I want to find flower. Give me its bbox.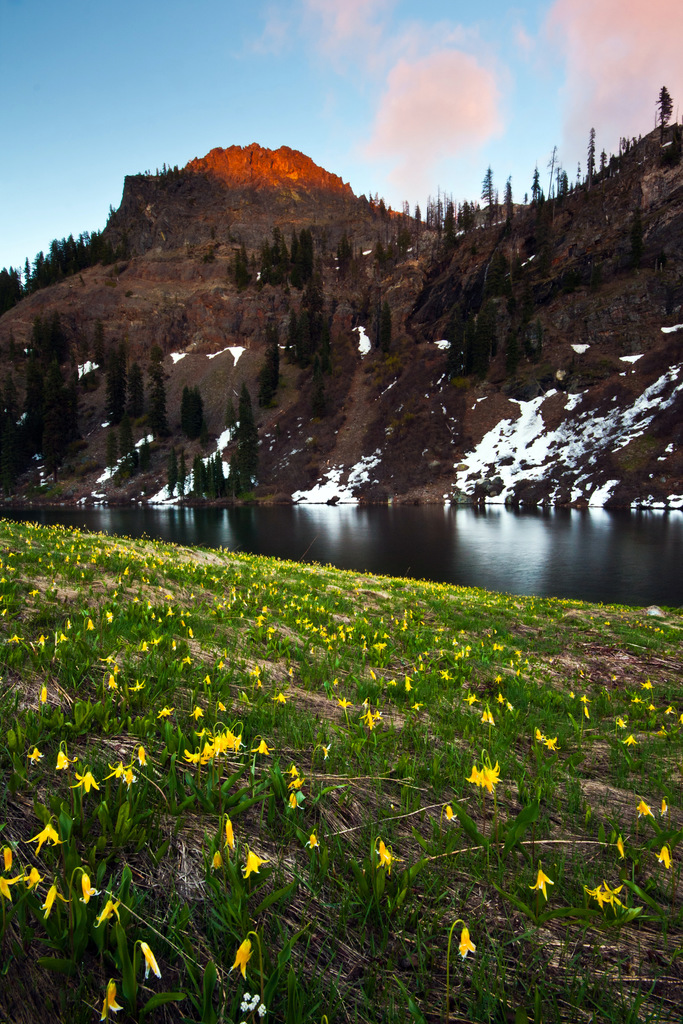
<region>176, 739, 243, 765</region>.
